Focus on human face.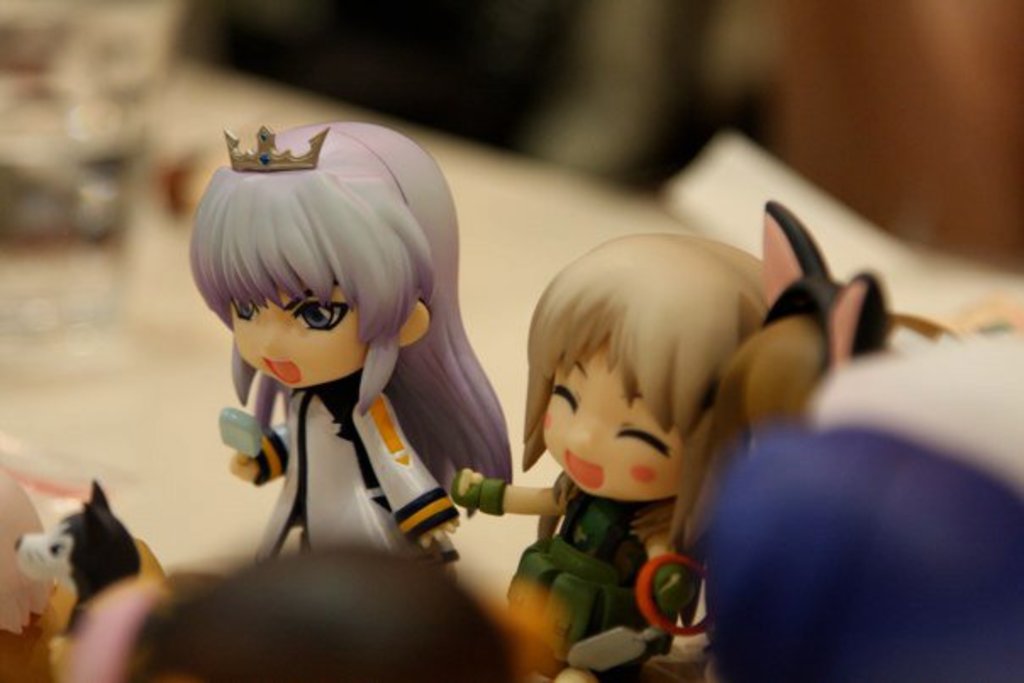
Focused at select_region(541, 347, 682, 493).
